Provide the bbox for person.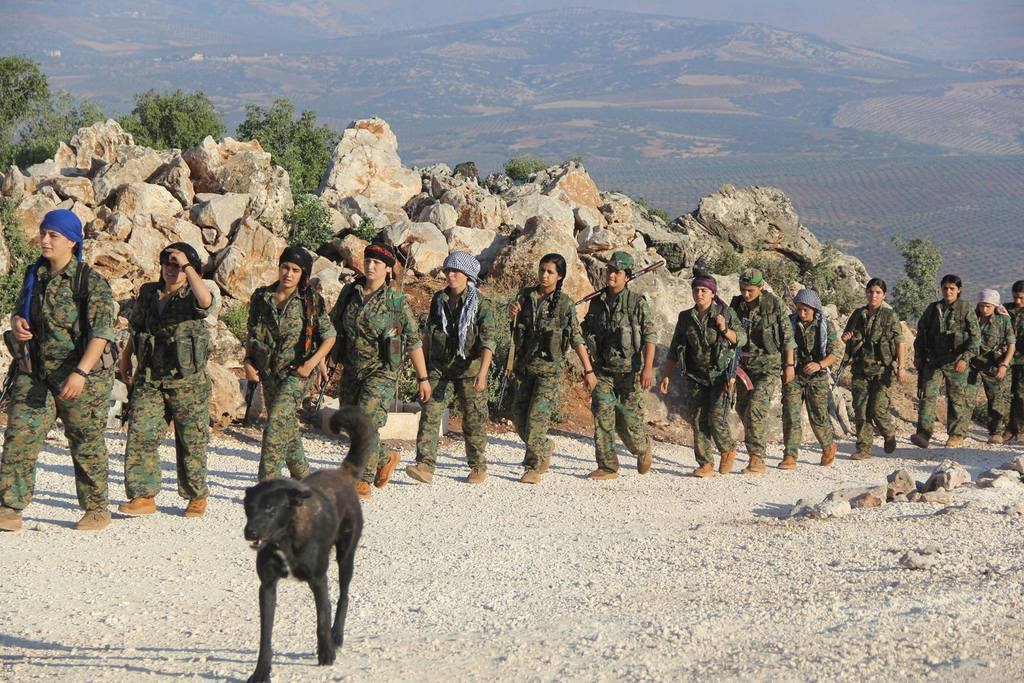
[243,245,337,483].
